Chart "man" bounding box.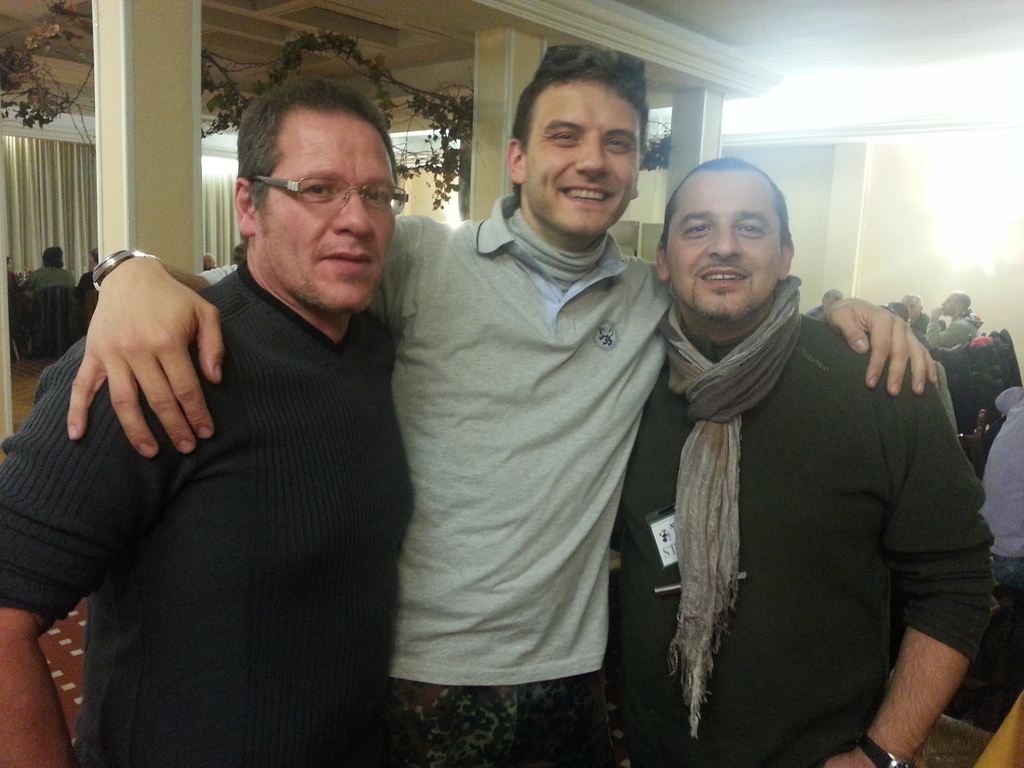
Charted: (613,156,997,767).
